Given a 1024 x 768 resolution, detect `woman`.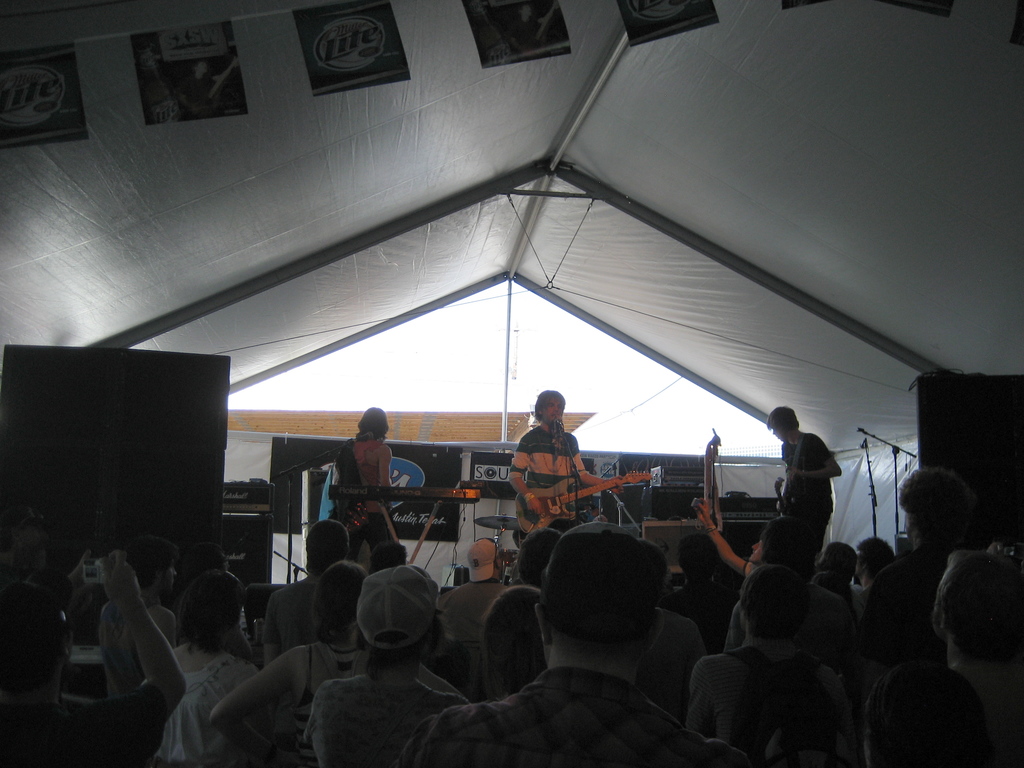
l=340, t=409, r=397, b=492.
